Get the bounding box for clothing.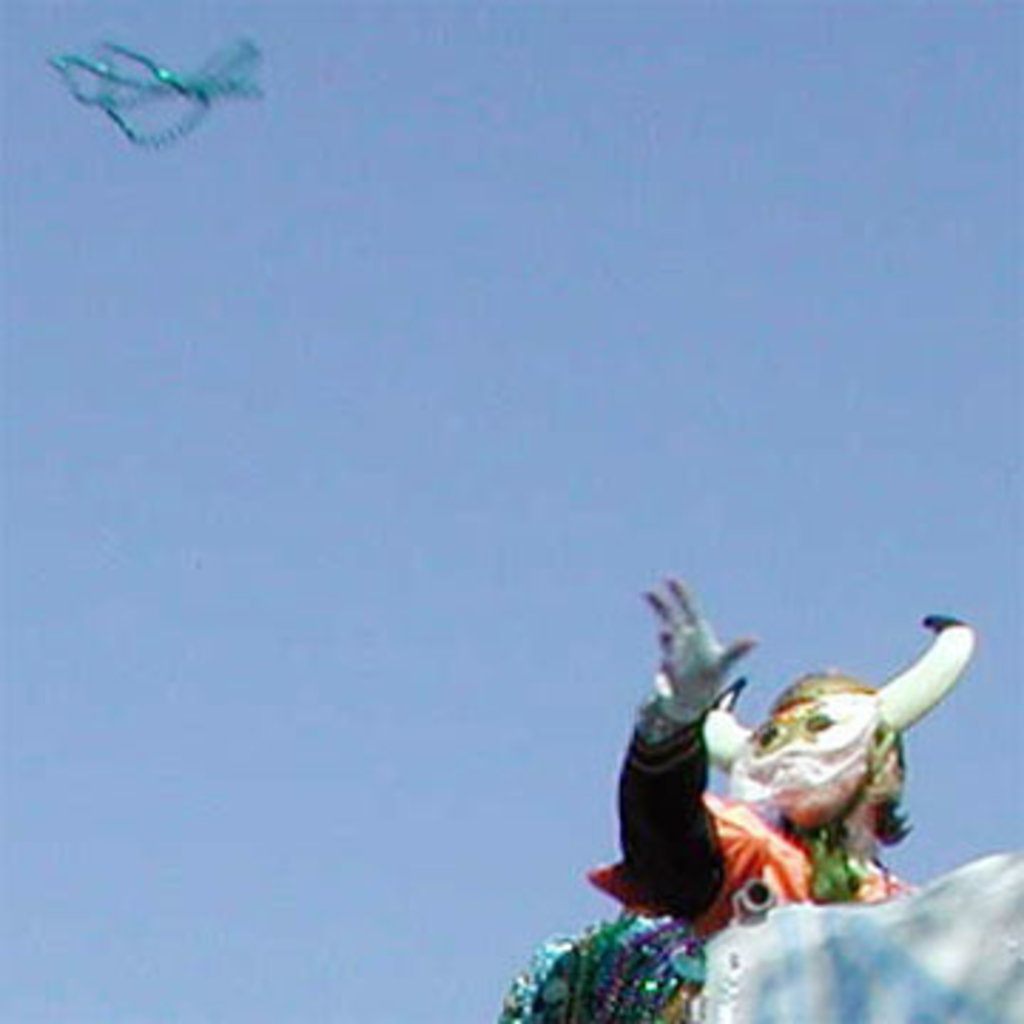
bbox=(501, 708, 924, 1021).
